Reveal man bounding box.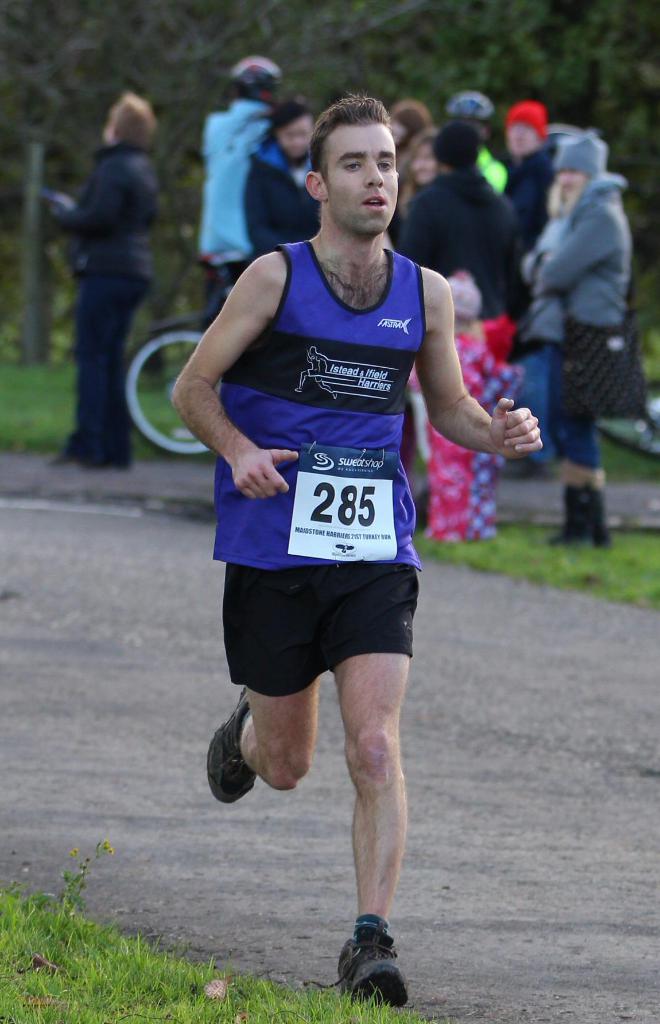
Revealed: 492/97/569/477.
